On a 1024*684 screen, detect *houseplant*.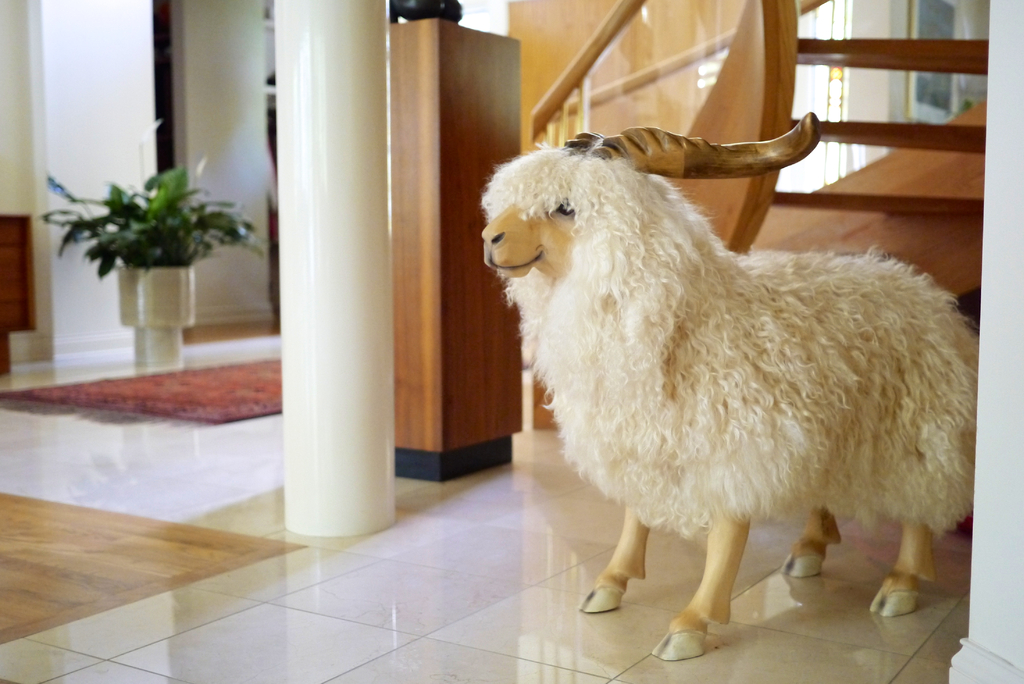
locate(25, 165, 268, 367).
